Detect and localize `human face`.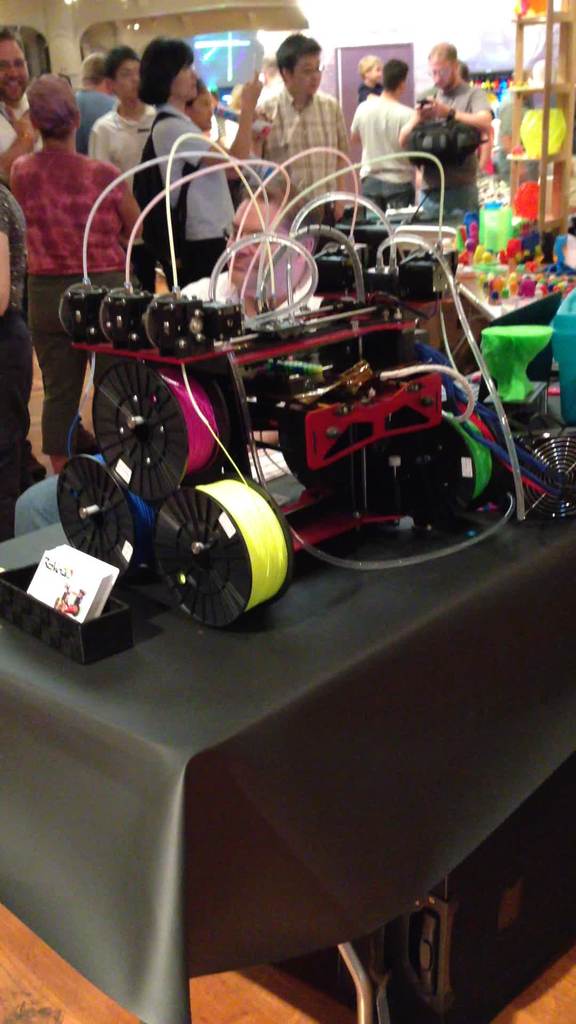
Localized at bbox(295, 45, 324, 92).
